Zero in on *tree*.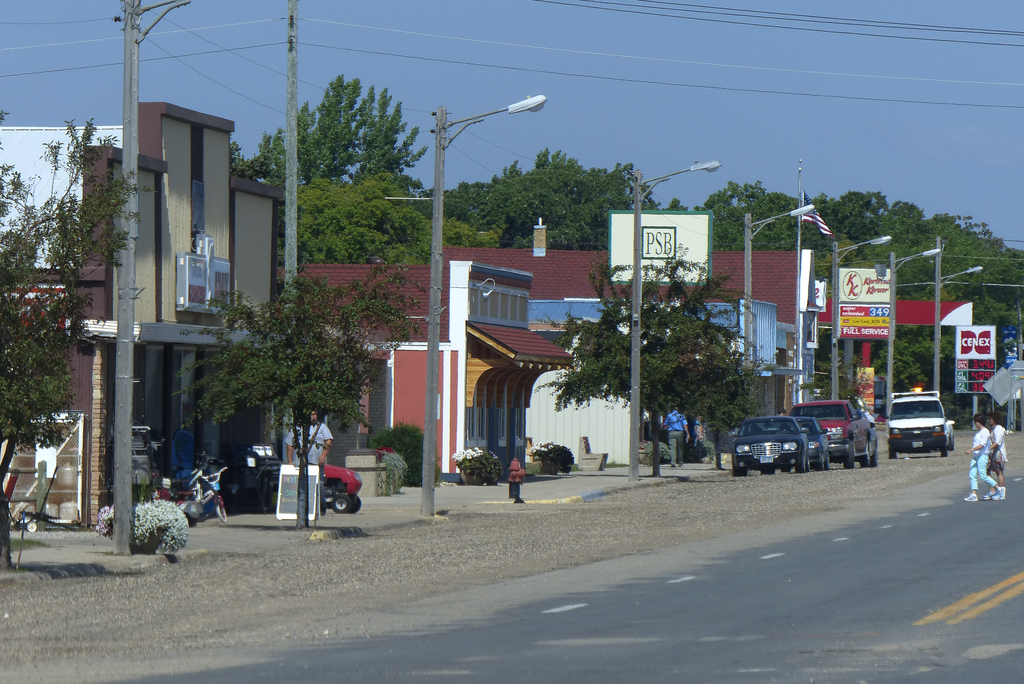
Zeroed in: BBox(301, 185, 505, 268).
